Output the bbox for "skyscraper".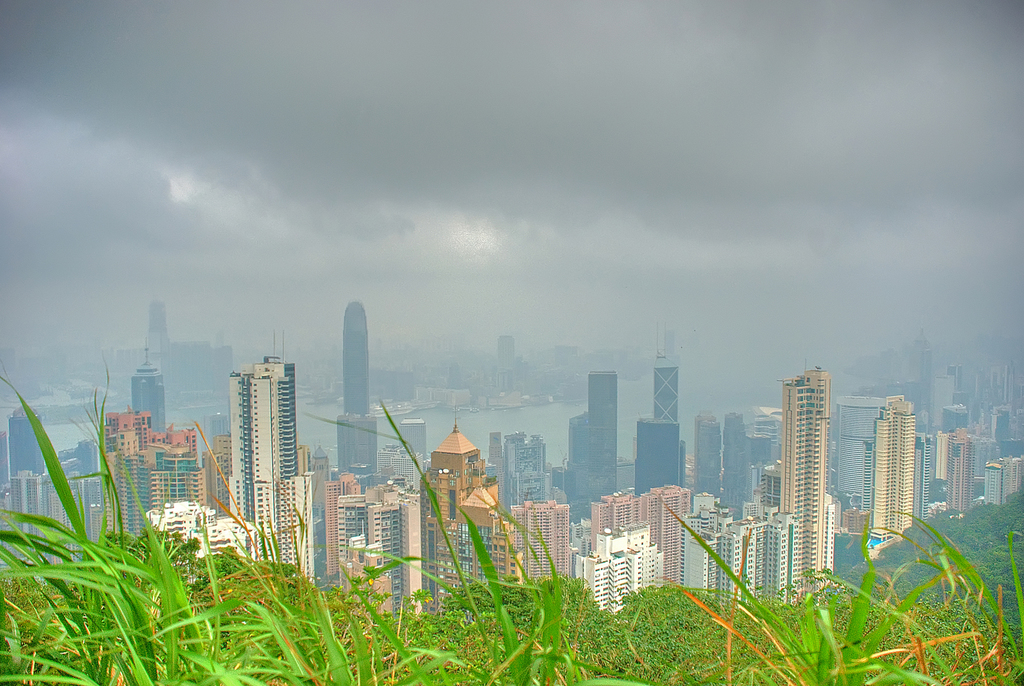
{"x1": 755, "y1": 497, "x2": 809, "y2": 607}.
